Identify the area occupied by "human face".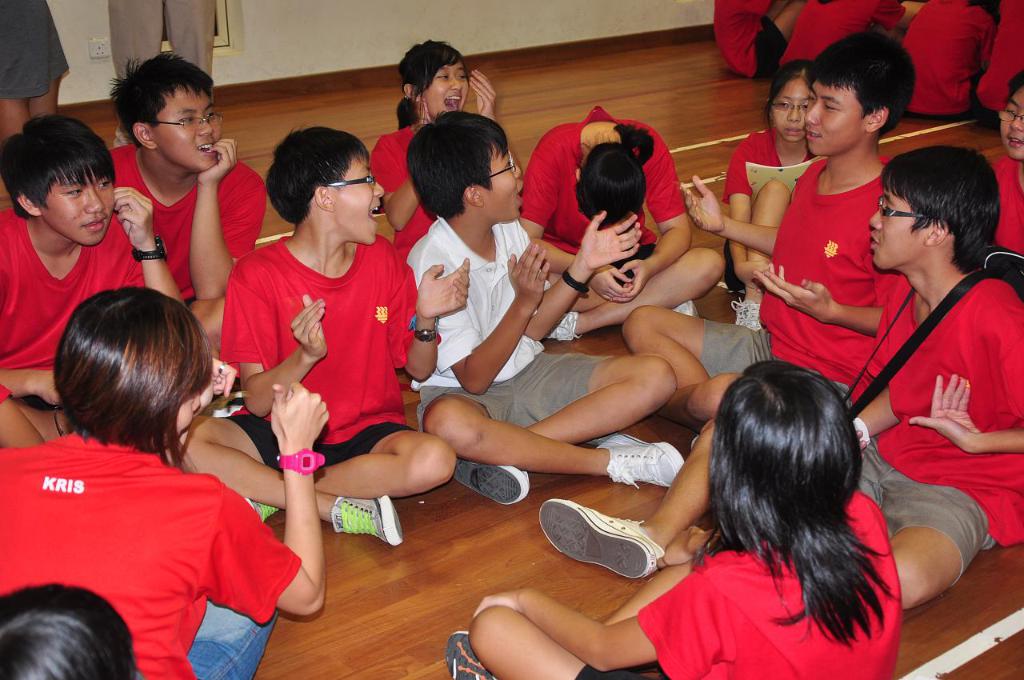
Area: select_region(151, 83, 222, 169).
